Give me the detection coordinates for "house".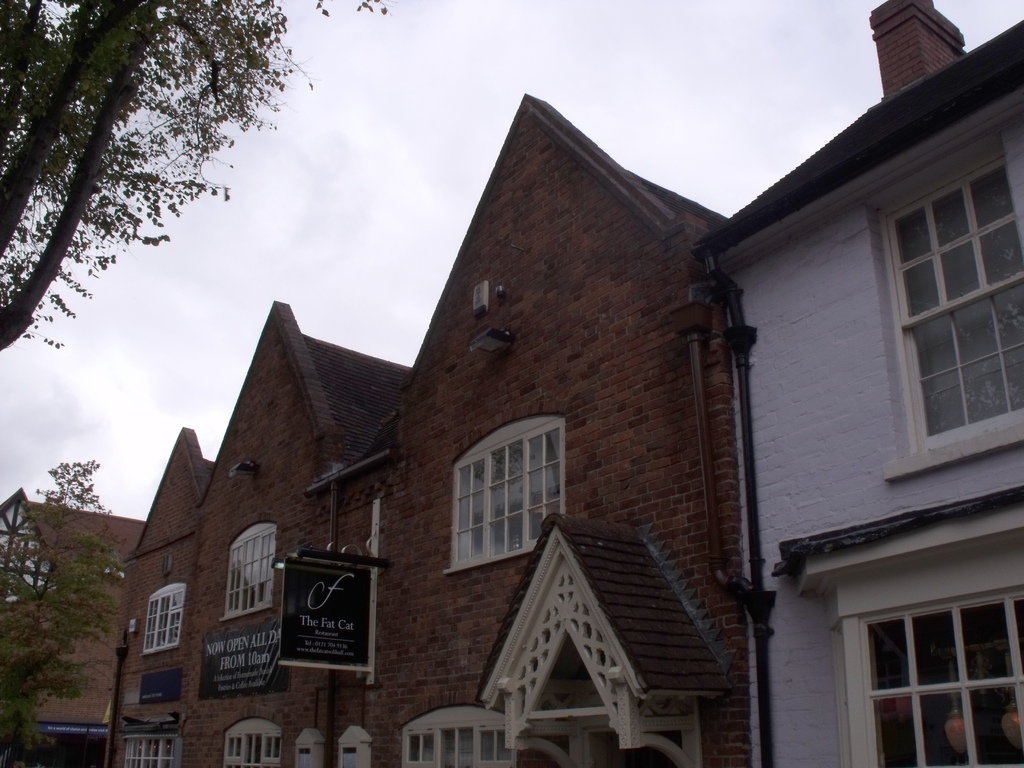
[left=108, top=85, right=740, bottom=767].
